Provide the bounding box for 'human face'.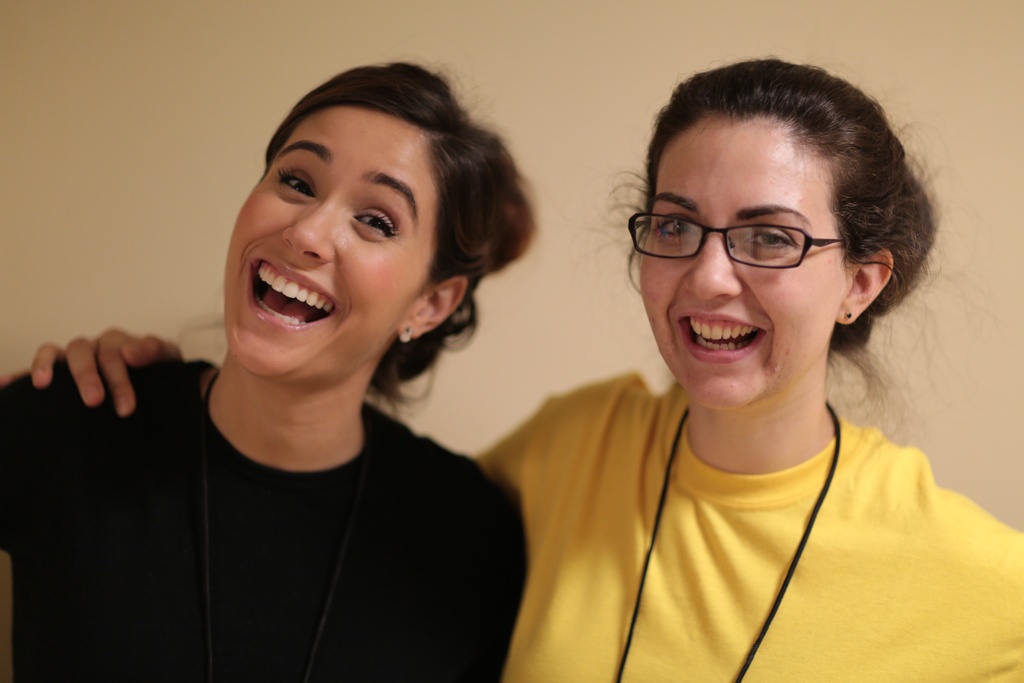
left=225, top=105, right=429, bottom=385.
